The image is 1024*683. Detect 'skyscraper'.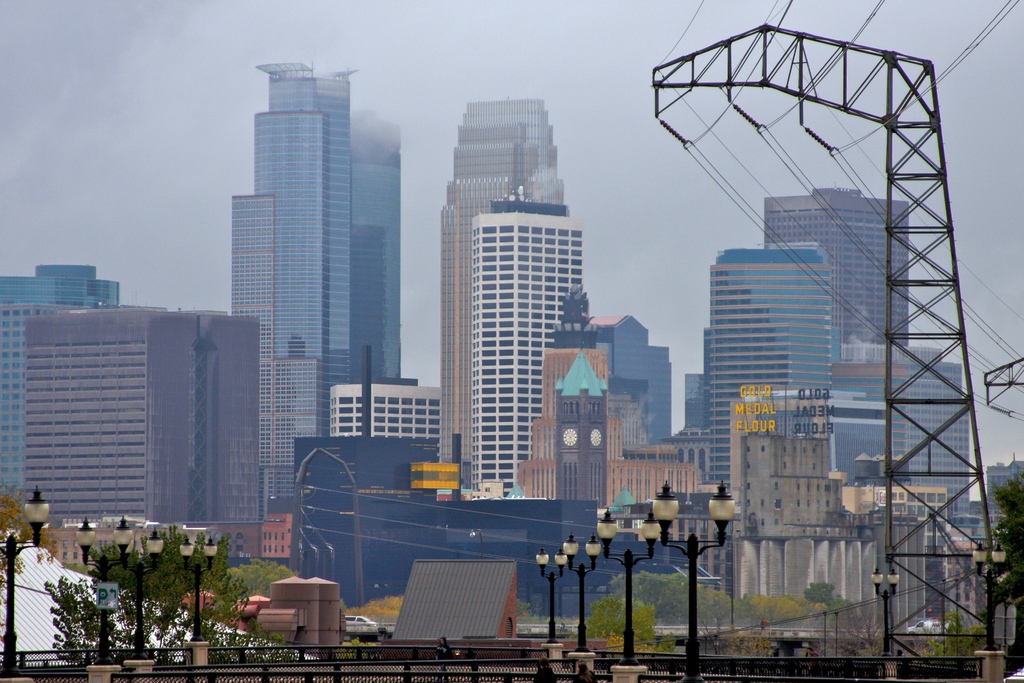
Detection: bbox=(201, 56, 402, 493).
